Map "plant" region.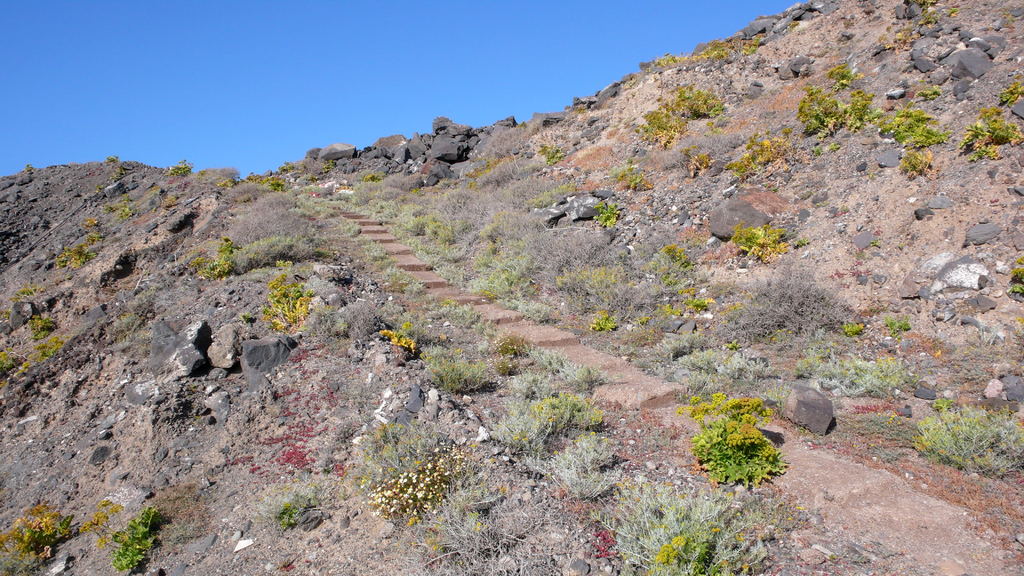
Mapped to (833,204,851,217).
